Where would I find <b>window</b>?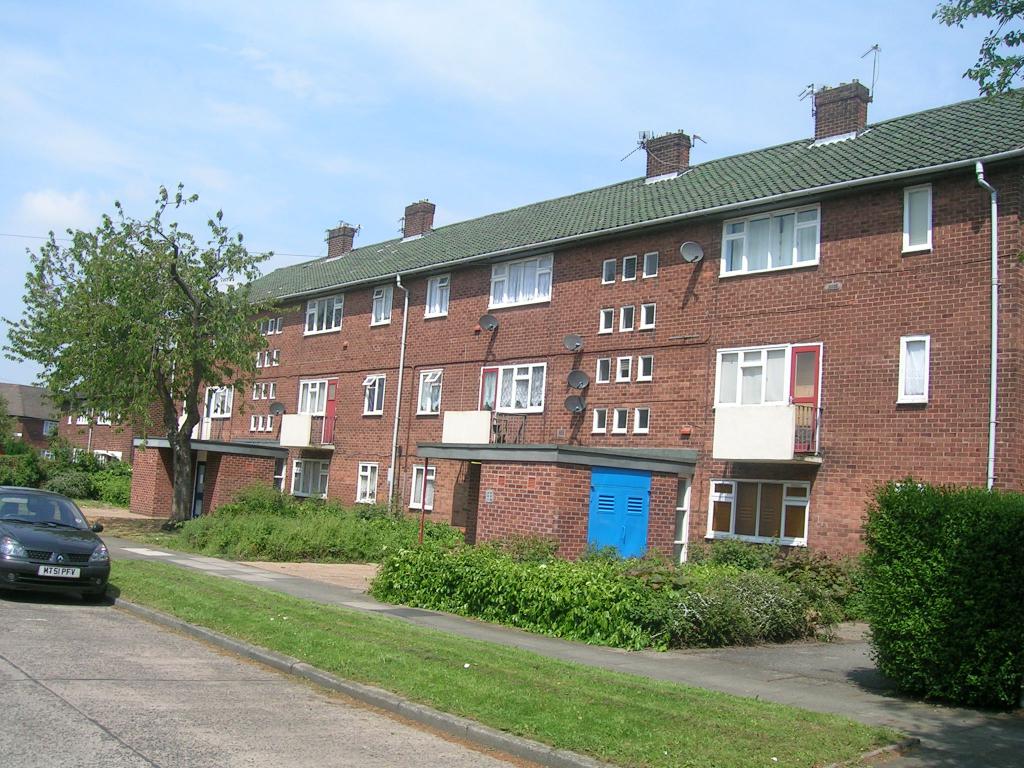
At 486 254 551 307.
